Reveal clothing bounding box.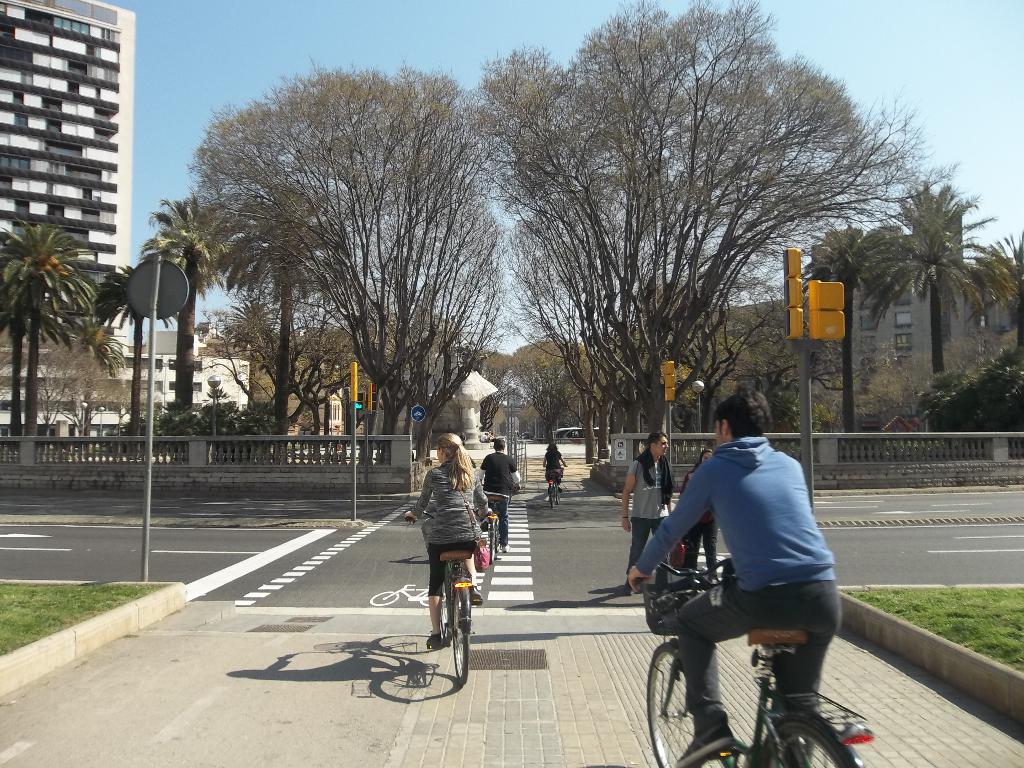
Revealed: bbox(544, 450, 565, 497).
